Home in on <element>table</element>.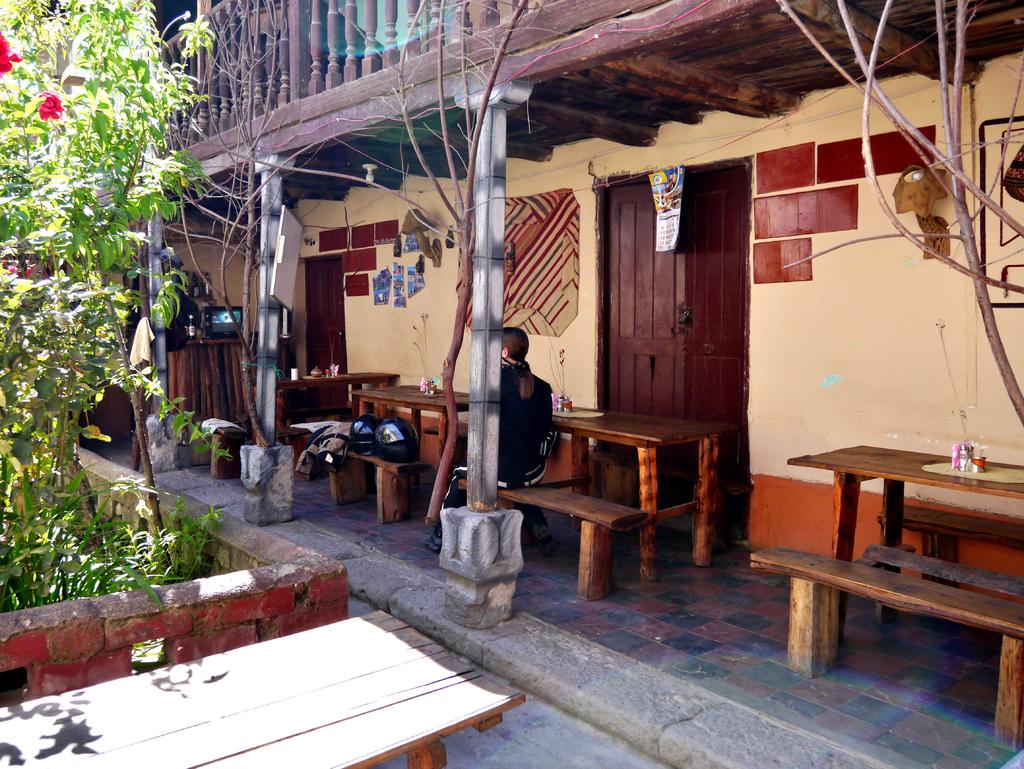
Homed in at (left=0, top=615, right=529, bottom=768).
